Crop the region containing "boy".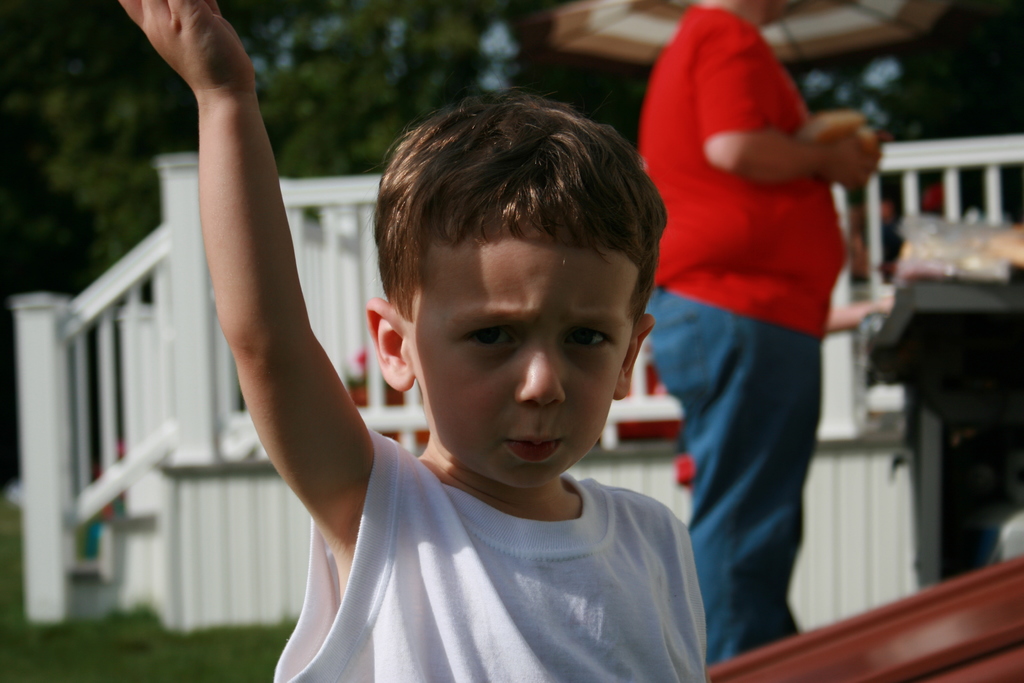
Crop region: <bbox>193, 58, 717, 665</bbox>.
